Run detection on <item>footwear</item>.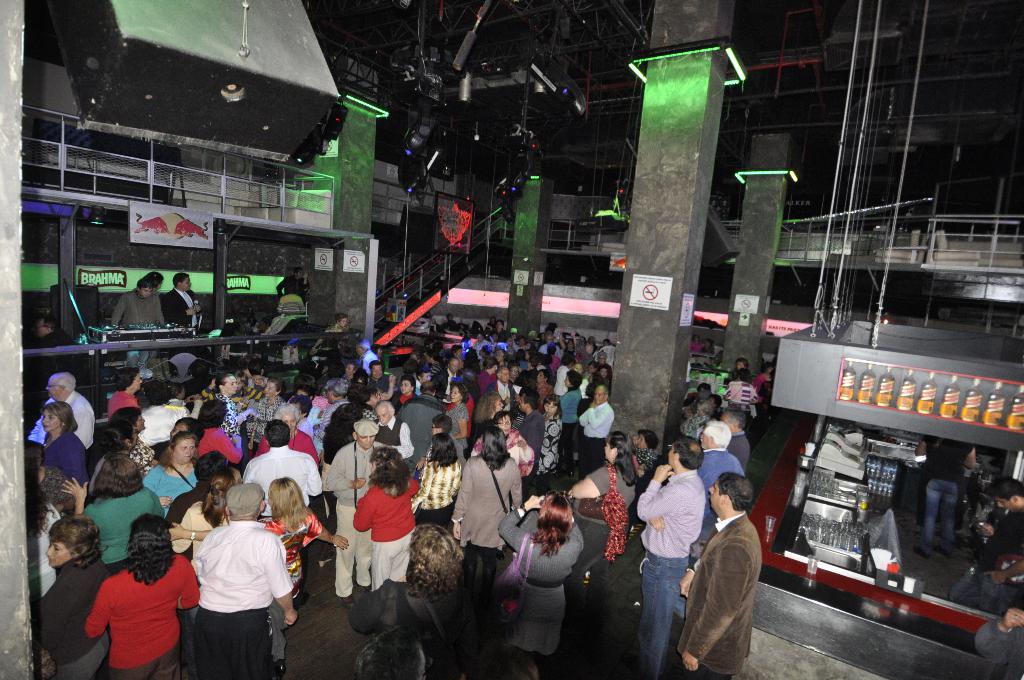
Result: (319,552,334,567).
